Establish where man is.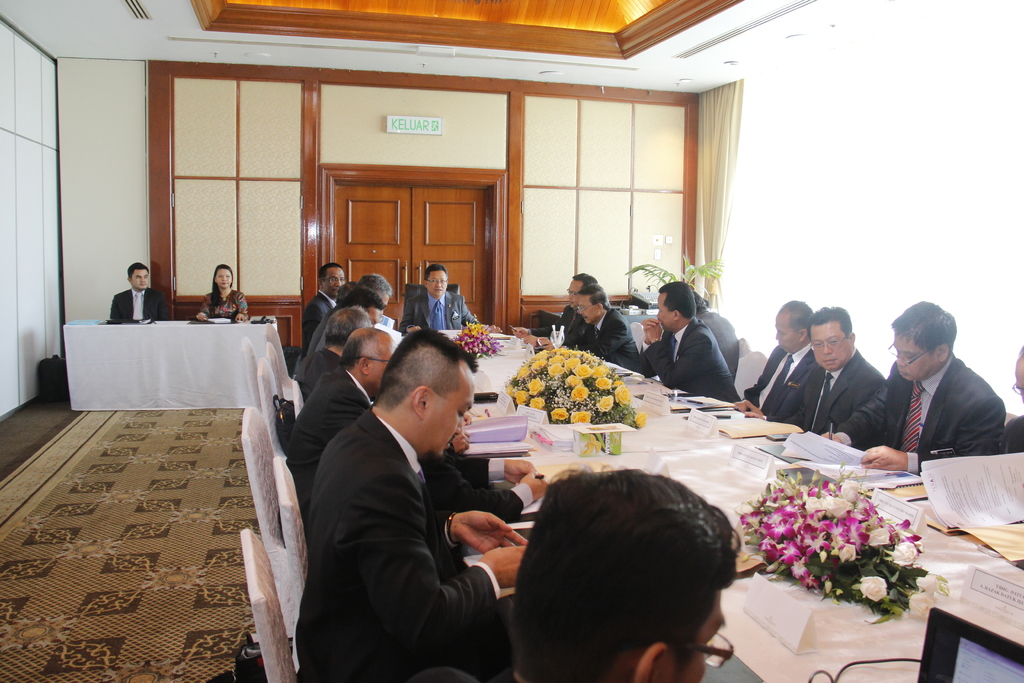
Established at l=507, t=457, r=748, b=682.
